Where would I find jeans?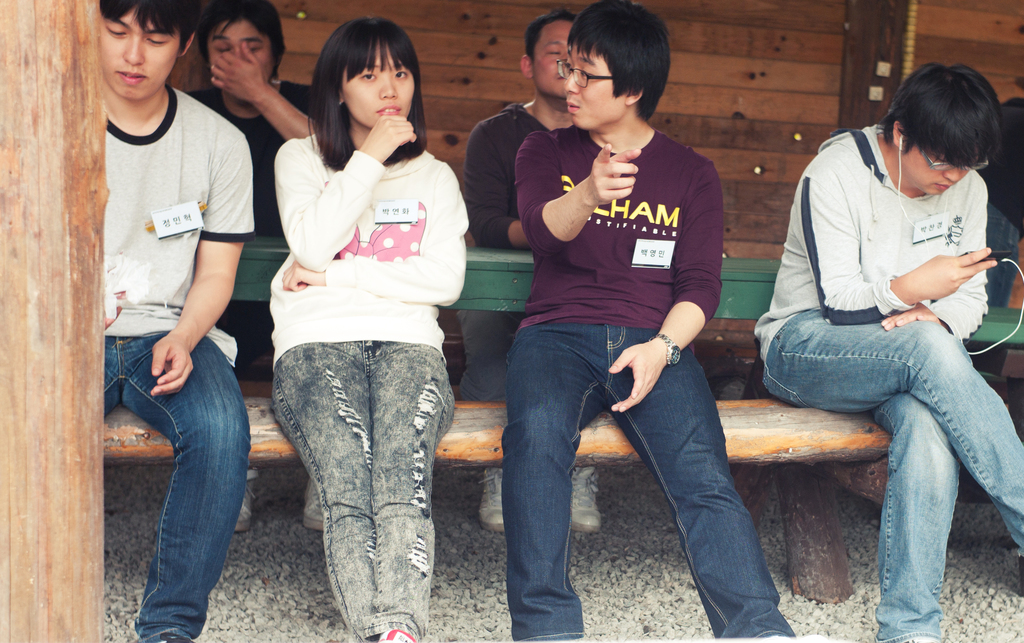
At detection(486, 326, 786, 624).
